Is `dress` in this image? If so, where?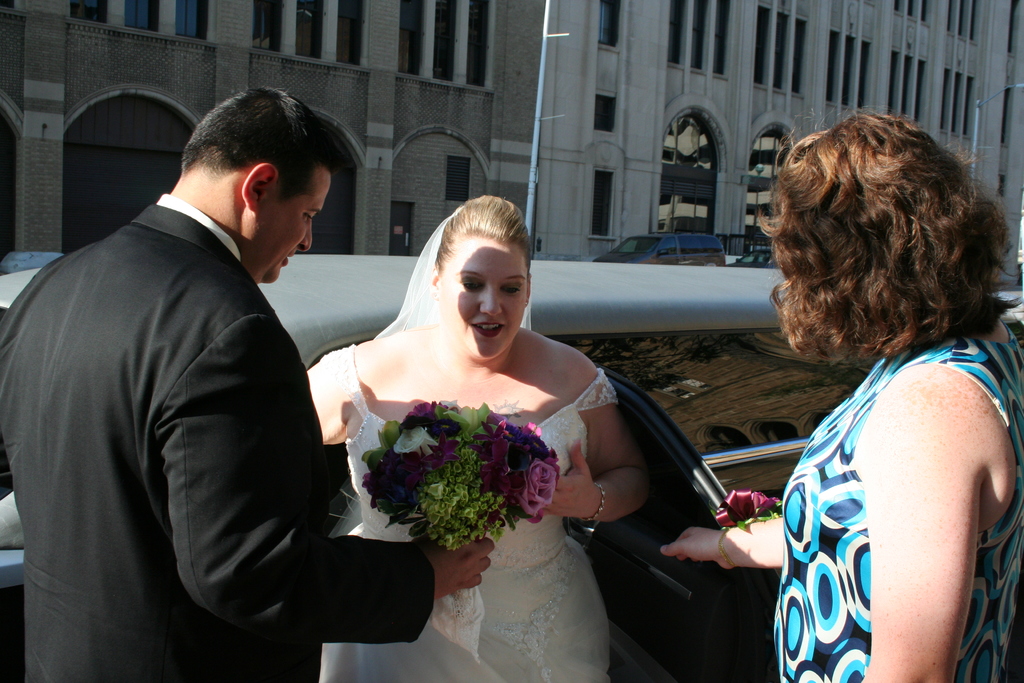
Yes, at 314:343:616:682.
